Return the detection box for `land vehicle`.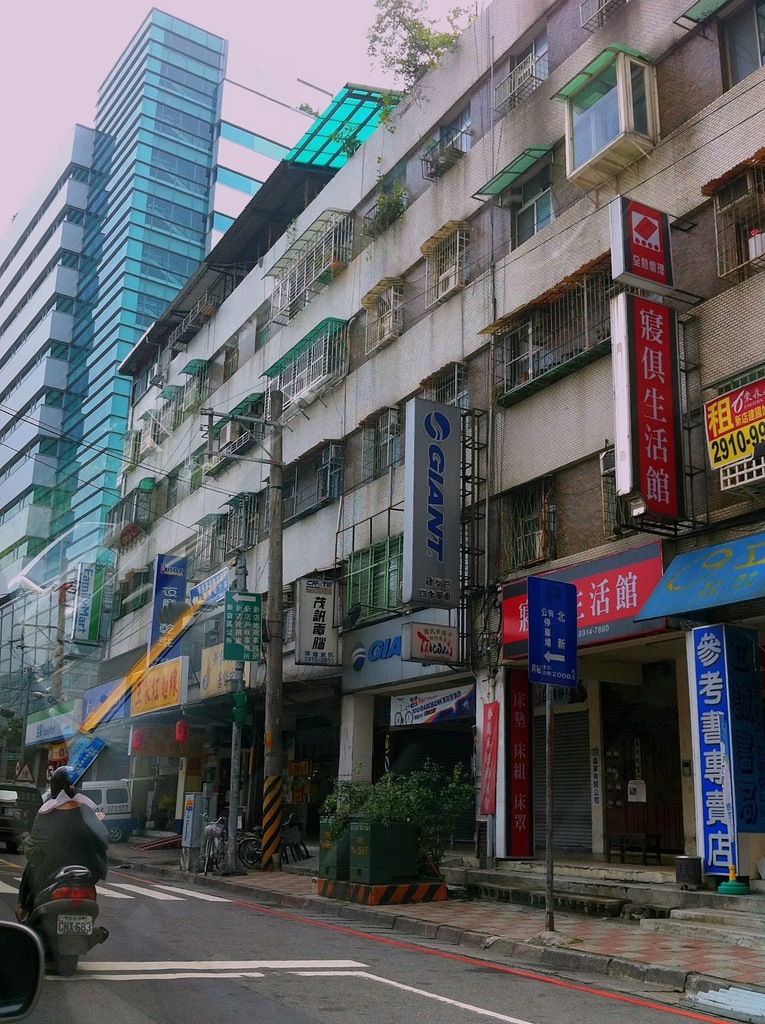
x1=19, y1=837, x2=105, y2=973.
